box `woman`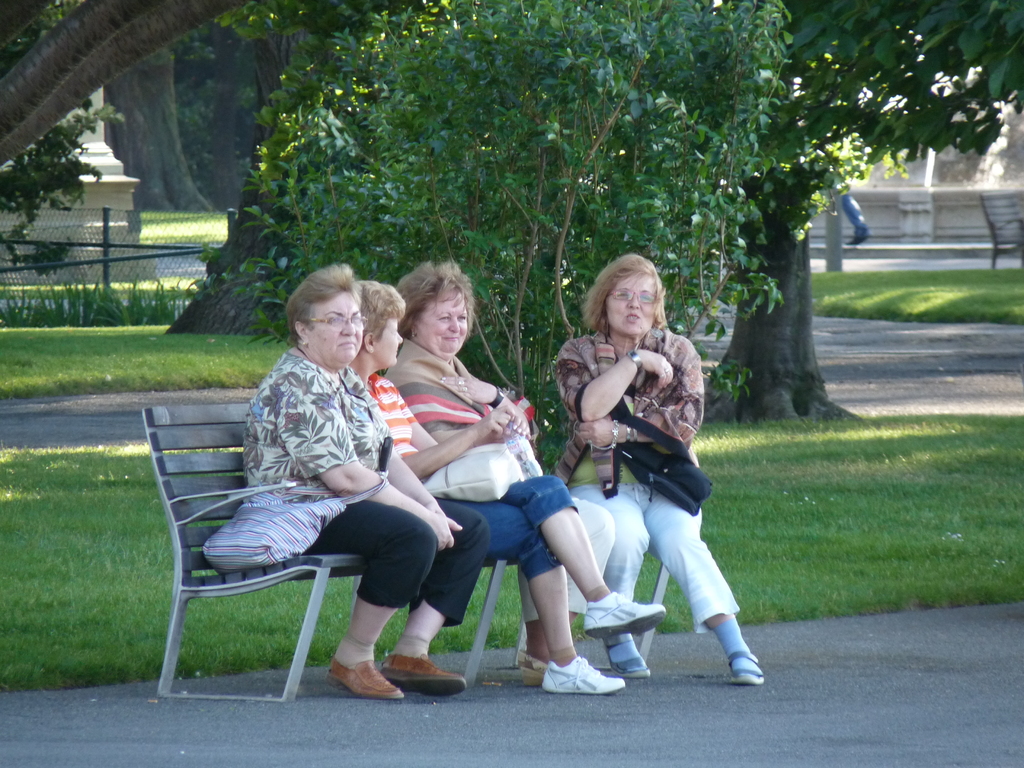
[353,278,668,696]
